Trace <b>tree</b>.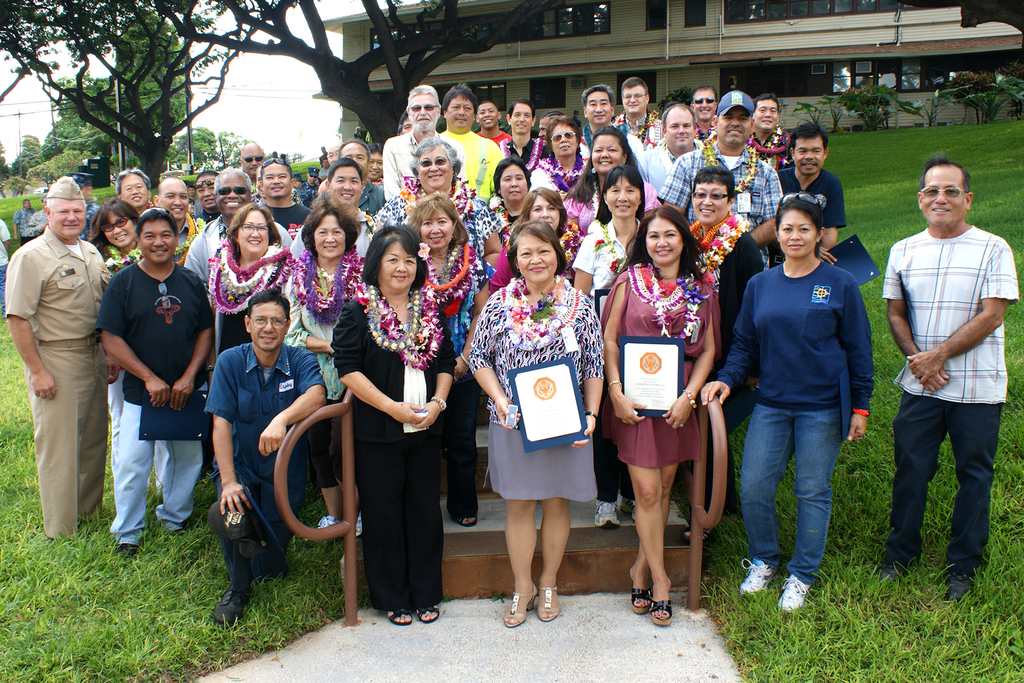
Traced to crop(0, 0, 296, 185).
